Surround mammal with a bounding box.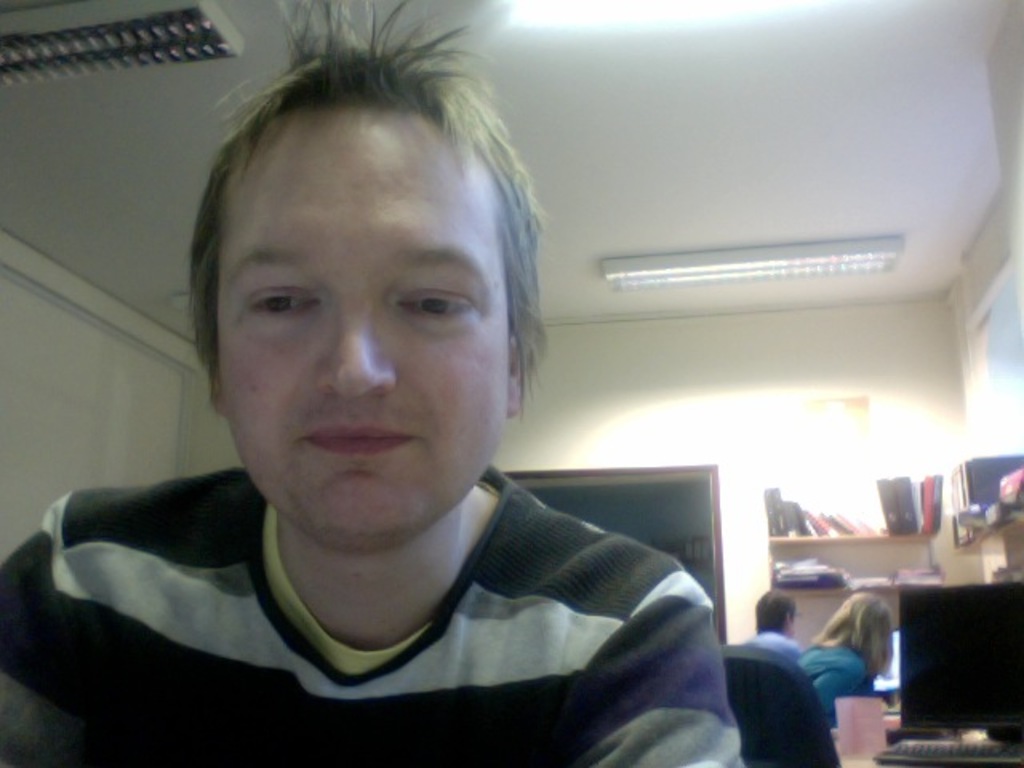
13, 2, 704, 767.
